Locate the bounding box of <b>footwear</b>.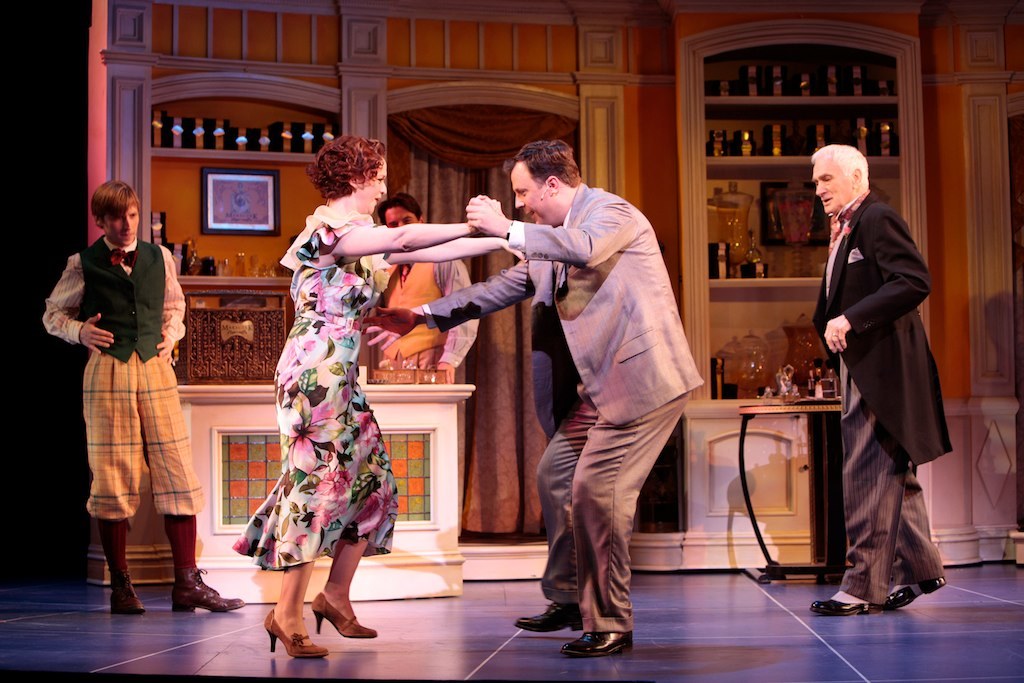
Bounding box: (164,571,245,609).
